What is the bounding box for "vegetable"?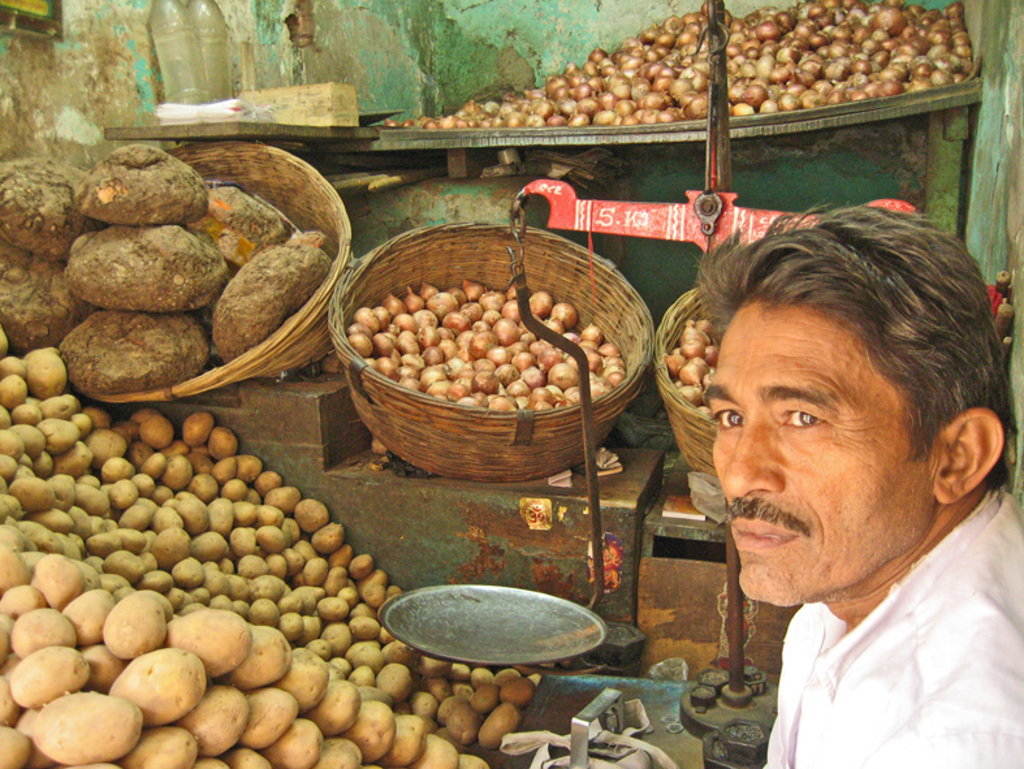
l=164, t=485, r=208, b=528.
